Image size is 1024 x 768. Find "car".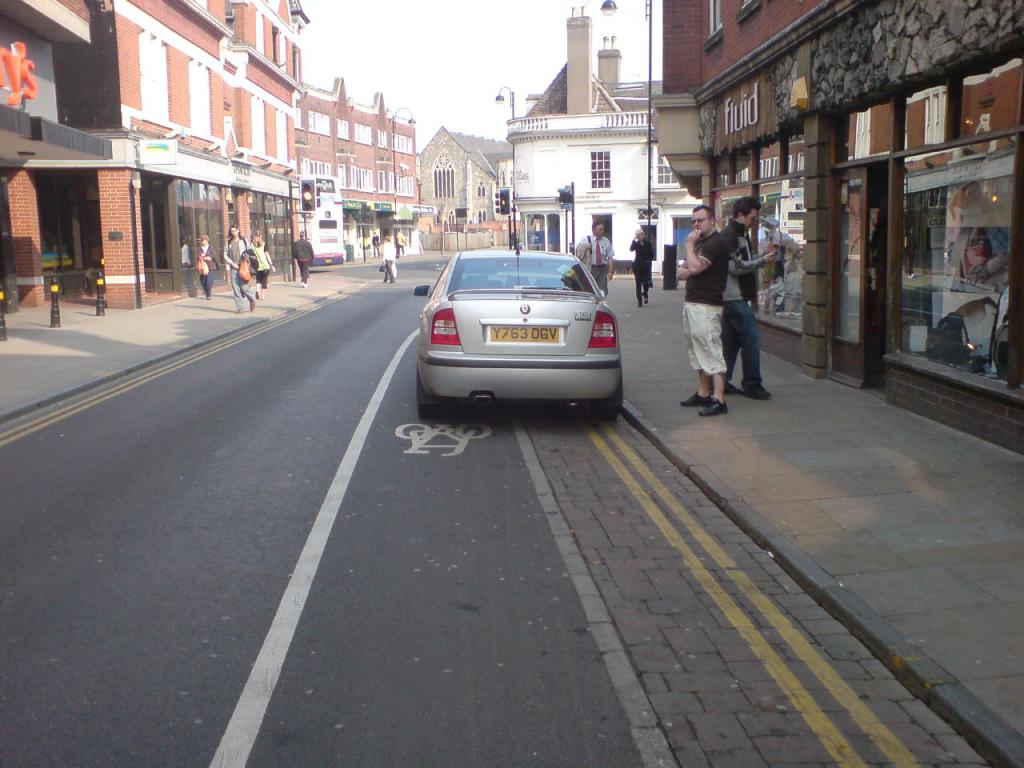
[401, 242, 626, 424].
